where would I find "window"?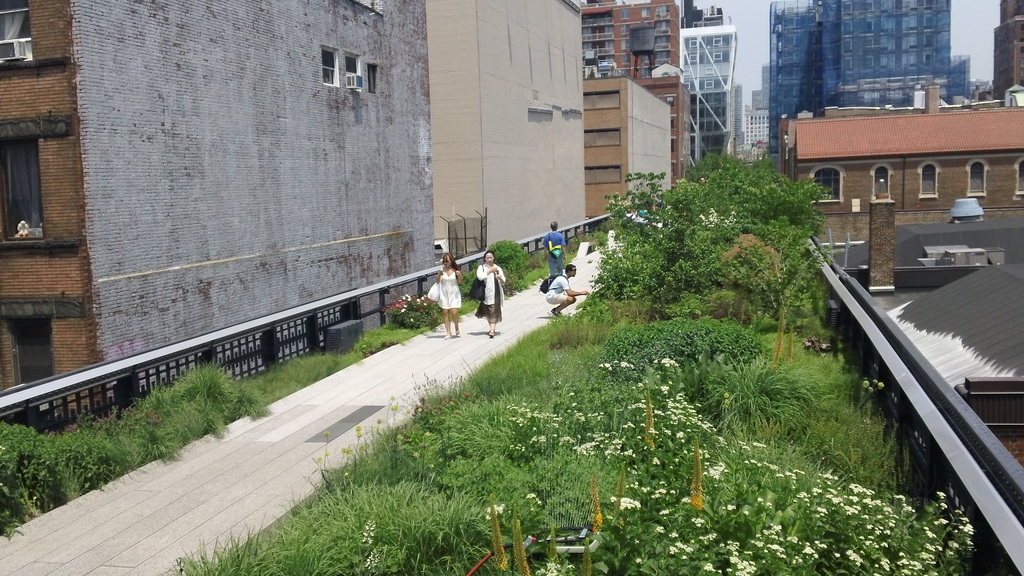
At [left=1, top=127, right=42, bottom=246].
